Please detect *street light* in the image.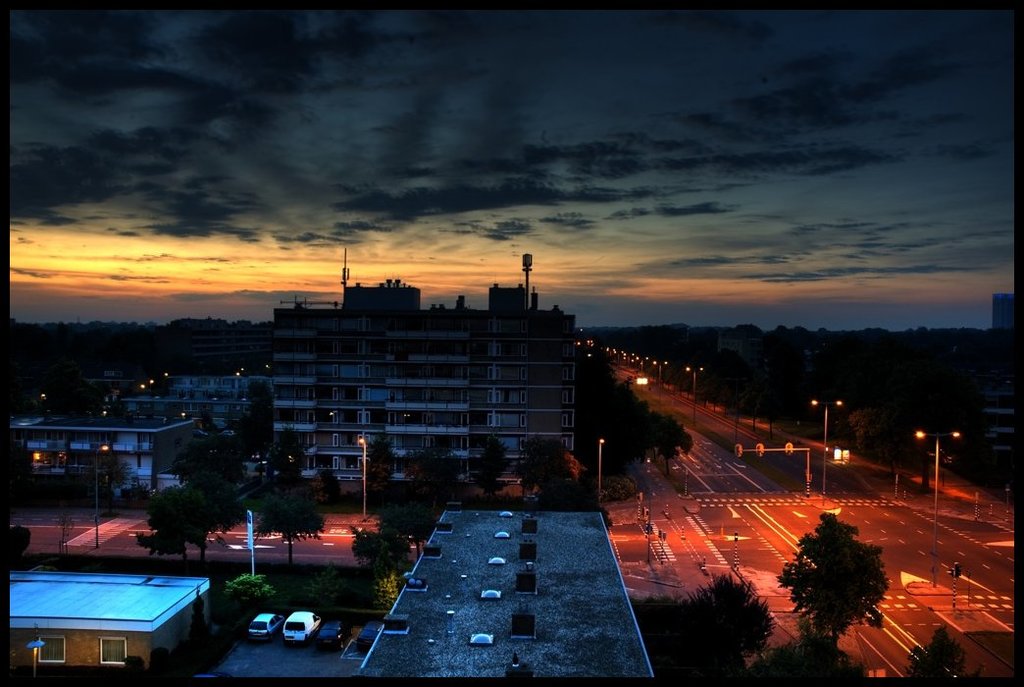
rect(355, 434, 371, 517).
